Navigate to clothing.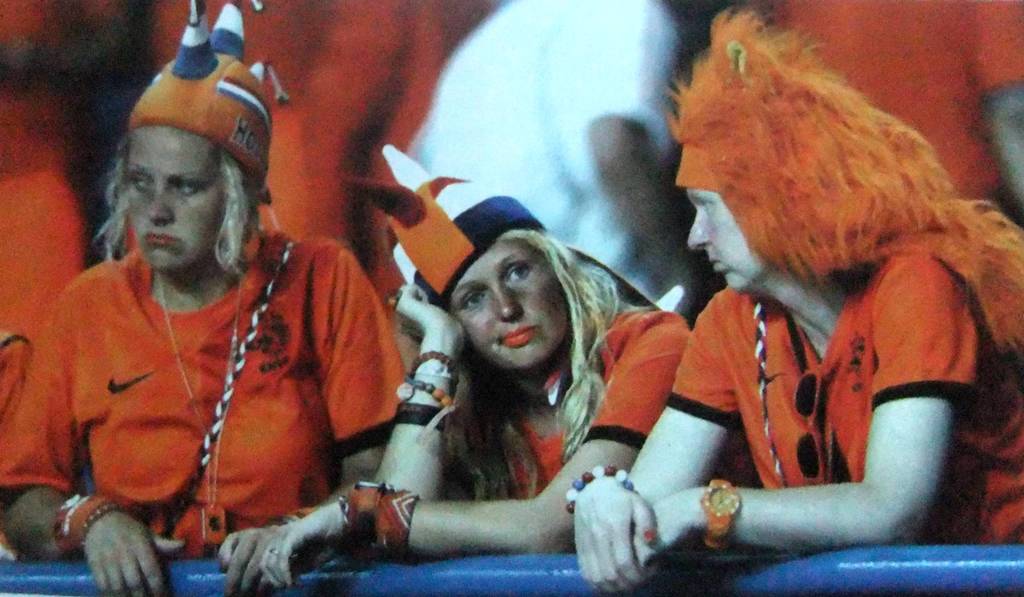
Navigation target: pyautogui.locateOnScreen(0, 330, 36, 438).
